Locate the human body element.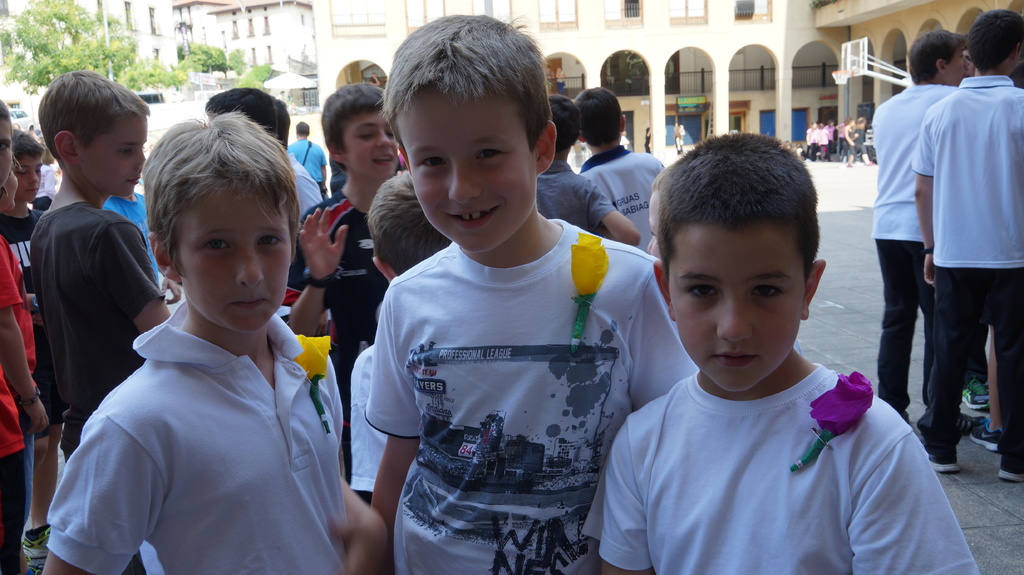
Element bbox: {"x1": 0, "y1": 93, "x2": 35, "y2": 550}.
